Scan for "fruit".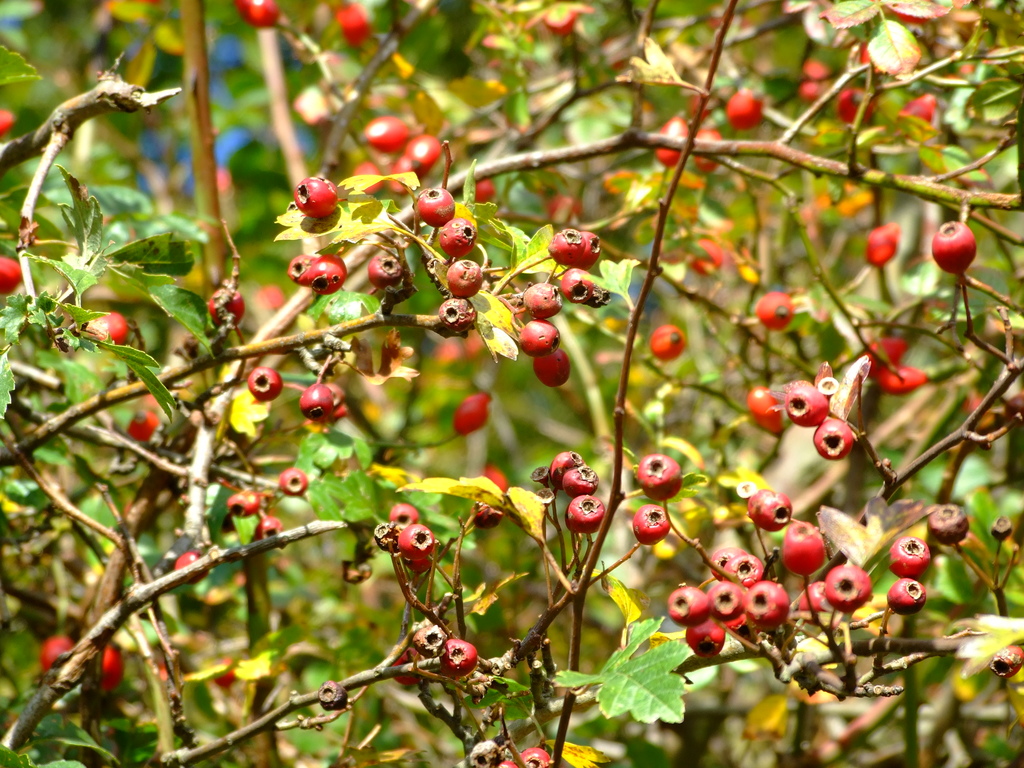
Scan result: bbox(836, 88, 874, 127).
